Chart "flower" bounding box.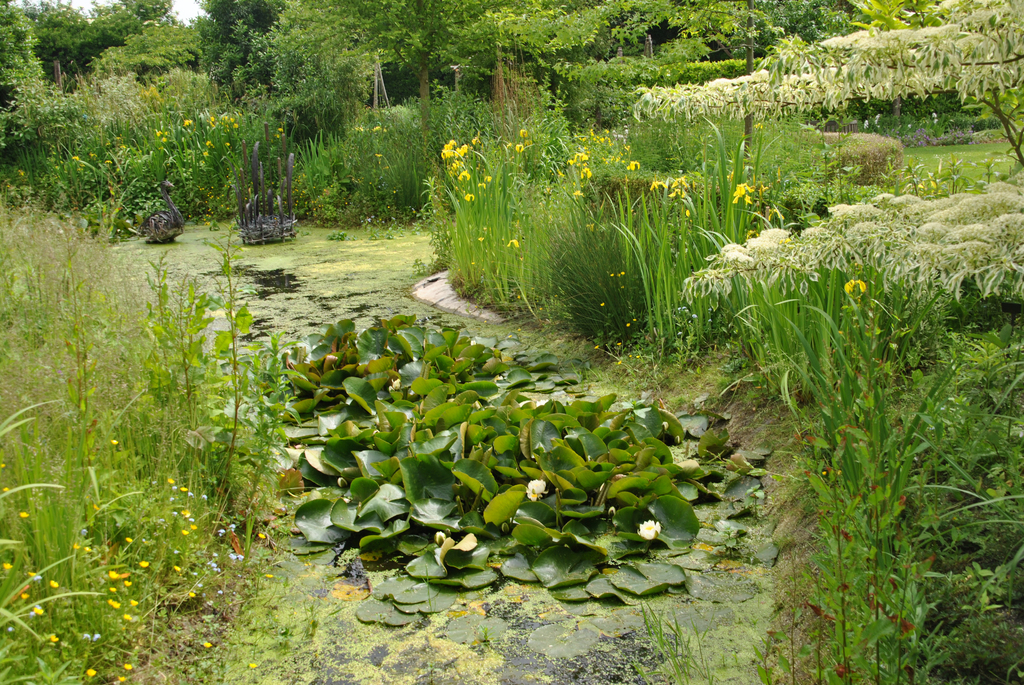
Charted: Rect(842, 277, 870, 299).
